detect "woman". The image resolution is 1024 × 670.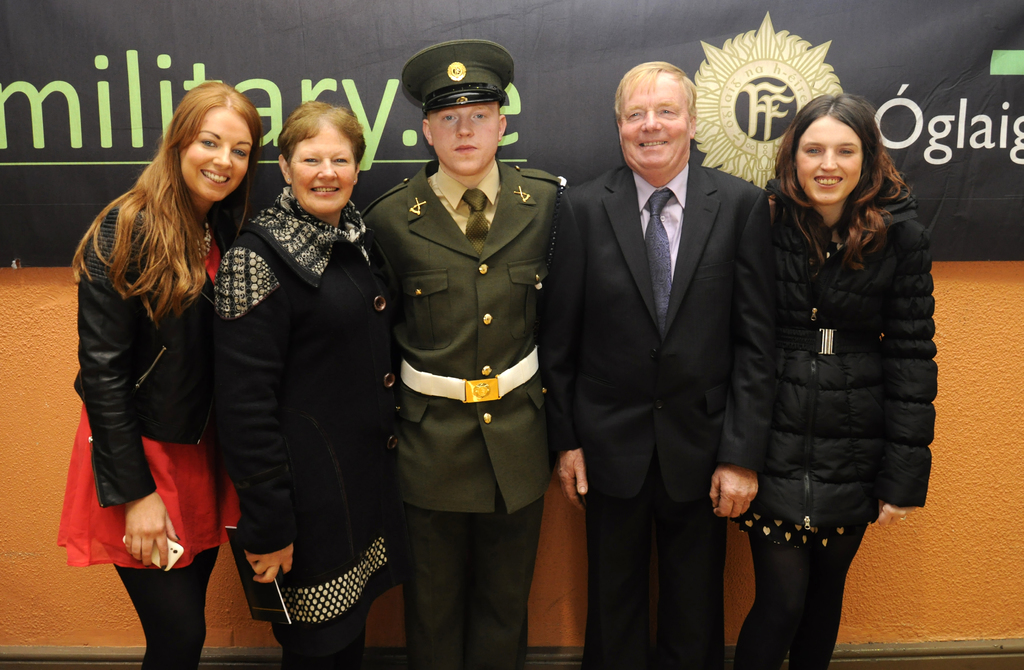
60,79,261,667.
